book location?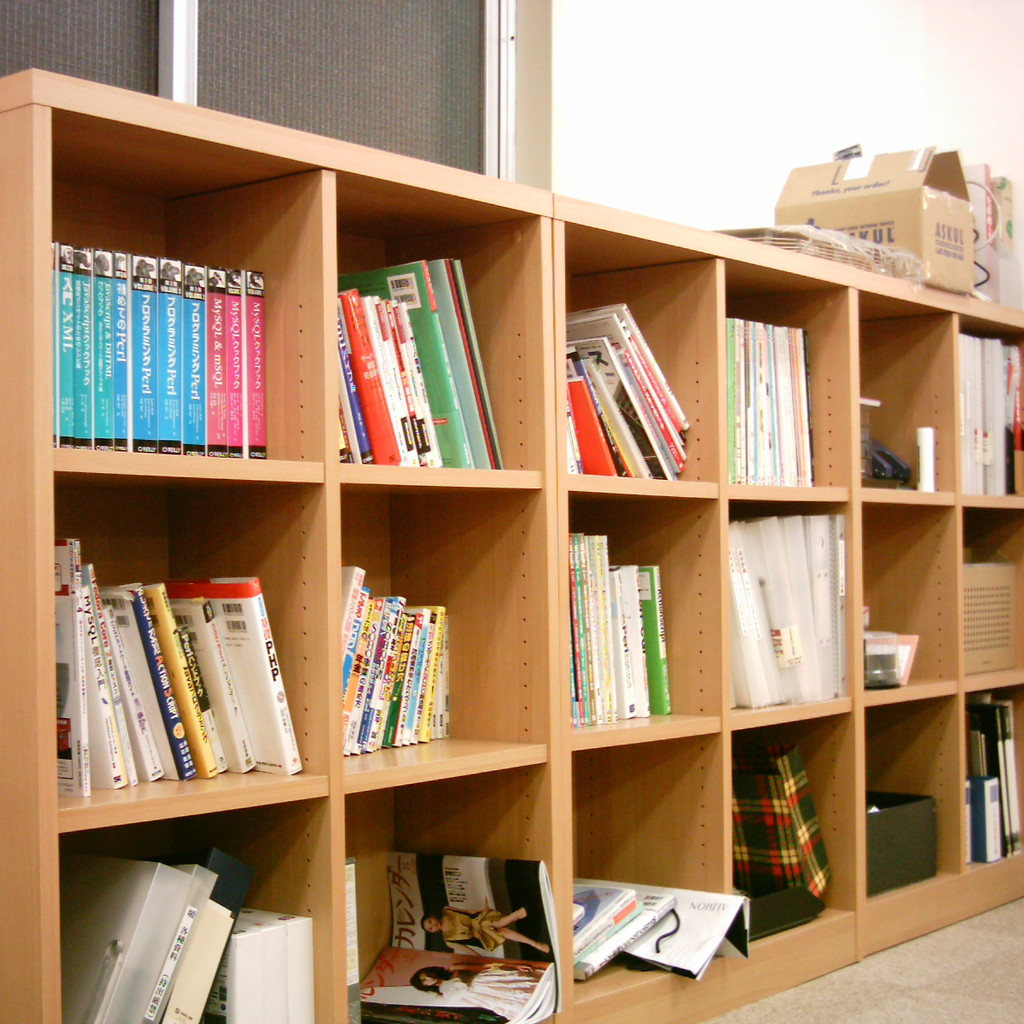
bbox(724, 513, 844, 709)
